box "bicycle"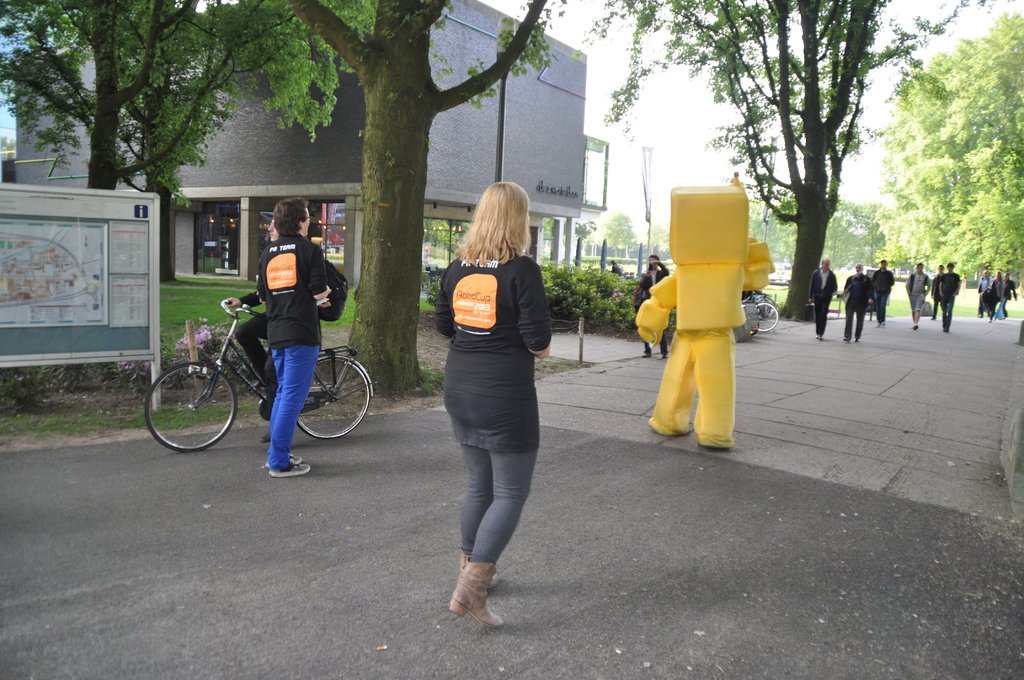
184,300,363,457
